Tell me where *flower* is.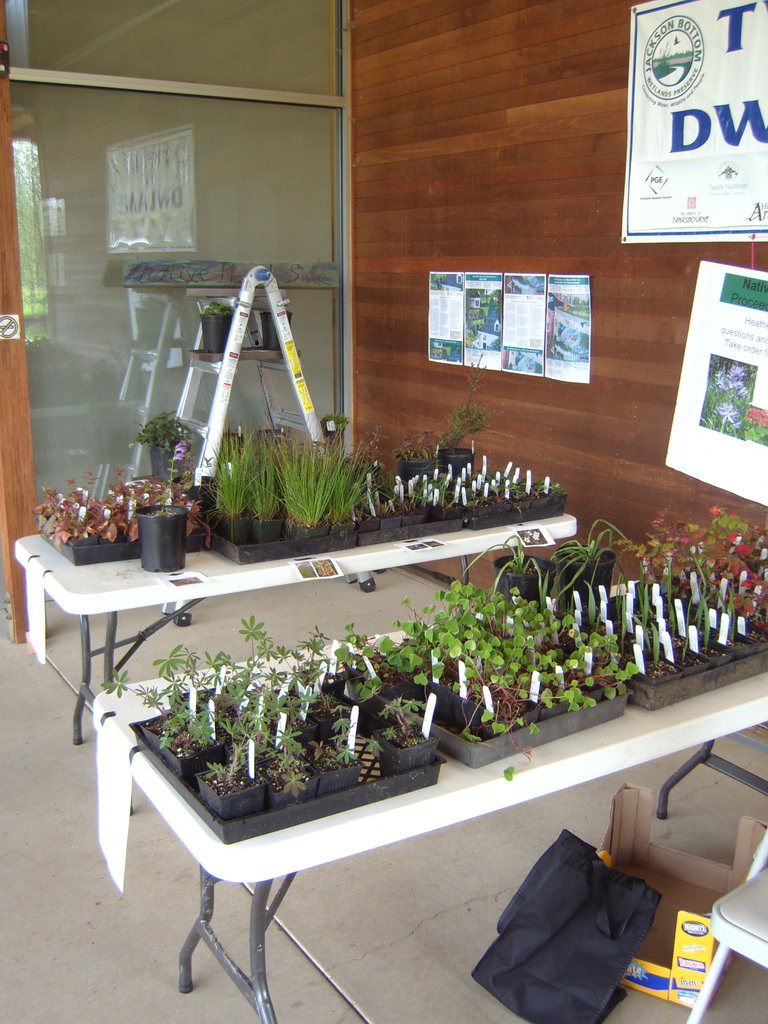
*flower* is at l=716, t=404, r=735, b=426.
